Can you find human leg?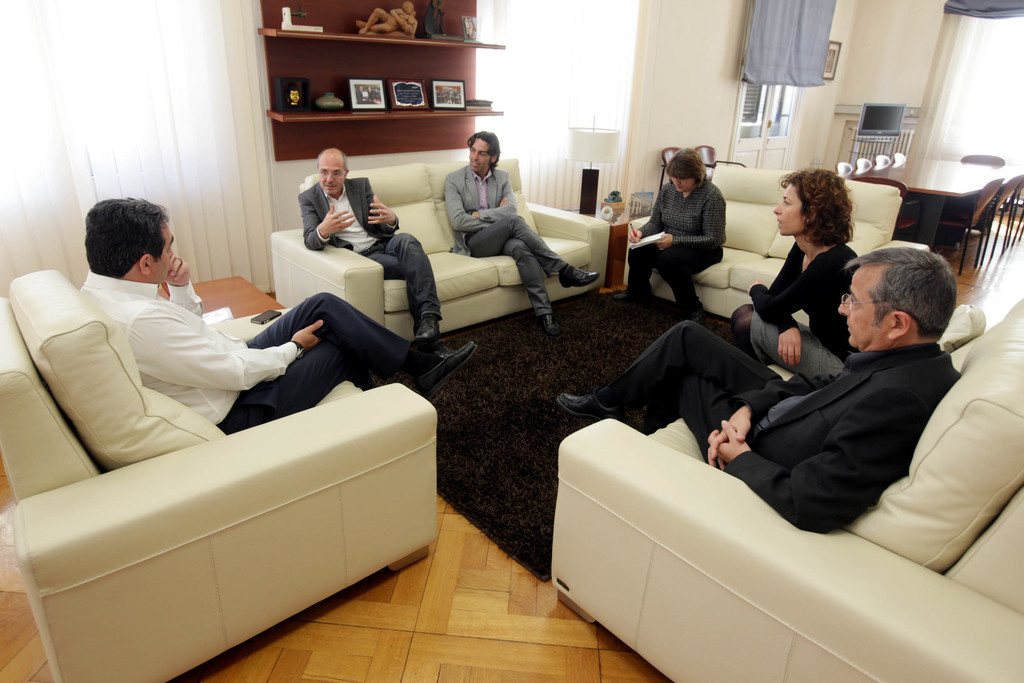
Yes, bounding box: [x1=657, y1=239, x2=719, y2=315].
